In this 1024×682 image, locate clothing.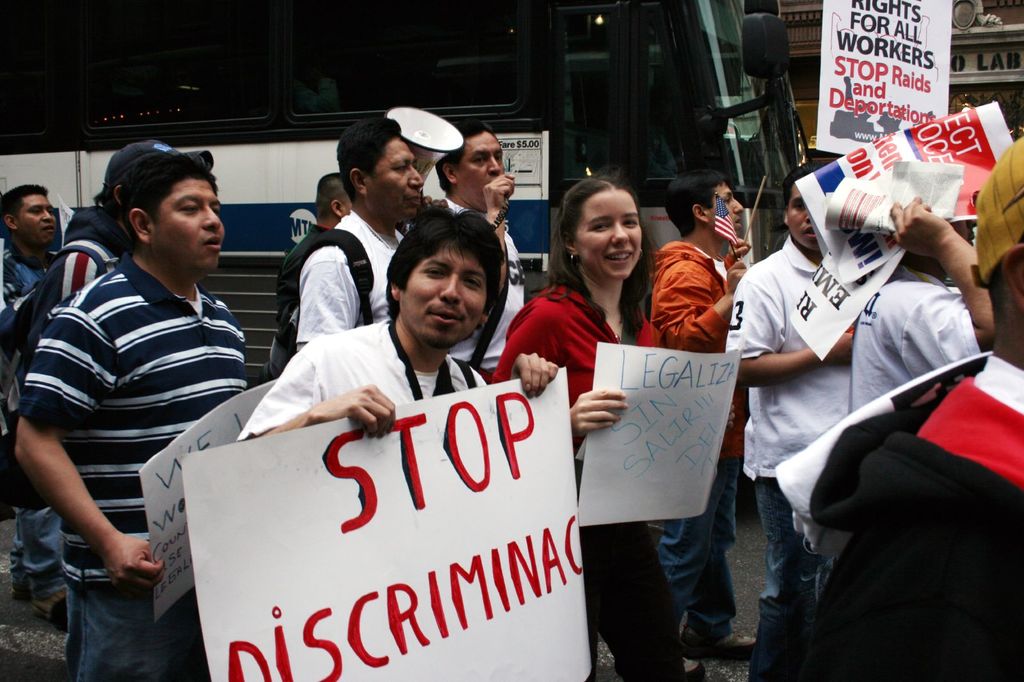
Bounding box: select_region(35, 234, 135, 361).
